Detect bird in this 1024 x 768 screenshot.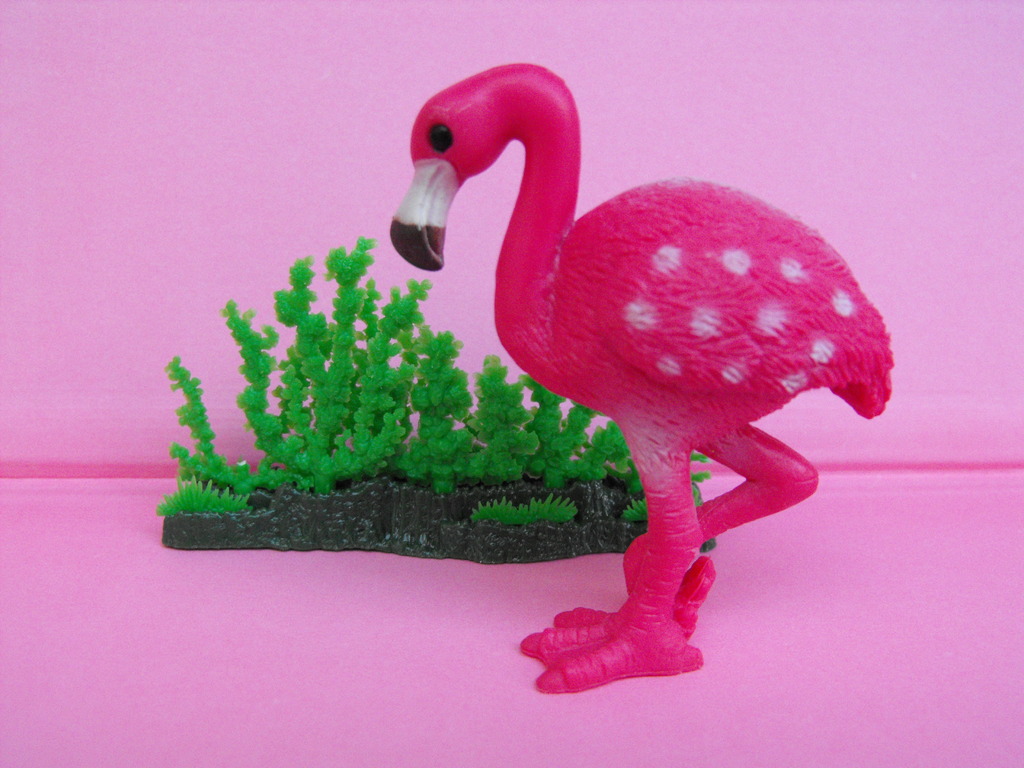
Detection: pyautogui.locateOnScreen(387, 64, 906, 691).
